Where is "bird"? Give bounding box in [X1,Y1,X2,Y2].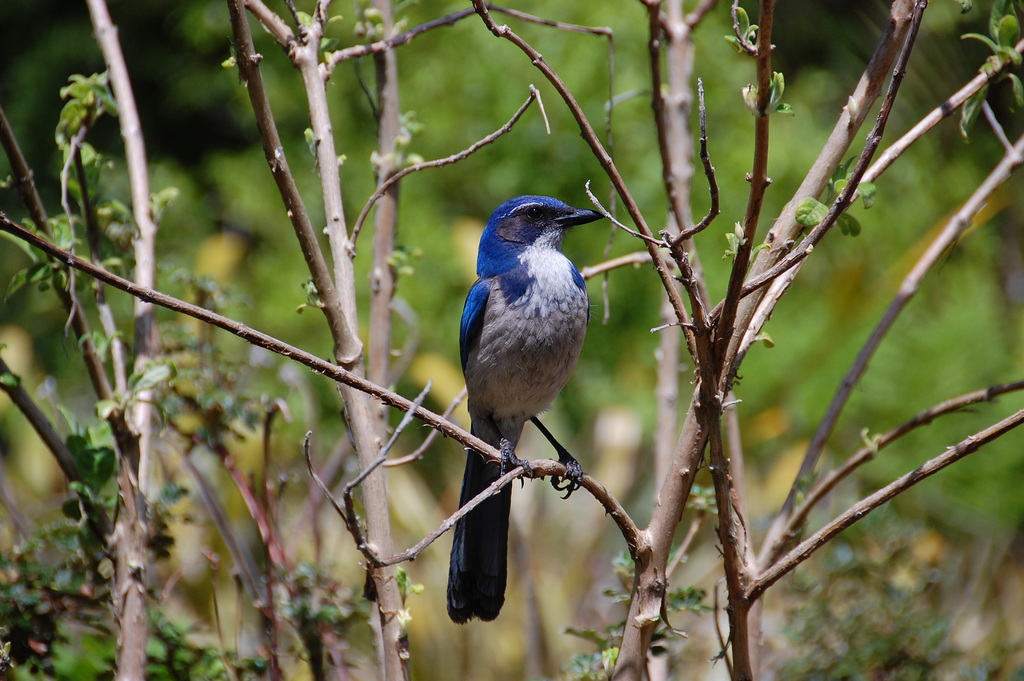
[408,204,598,593].
